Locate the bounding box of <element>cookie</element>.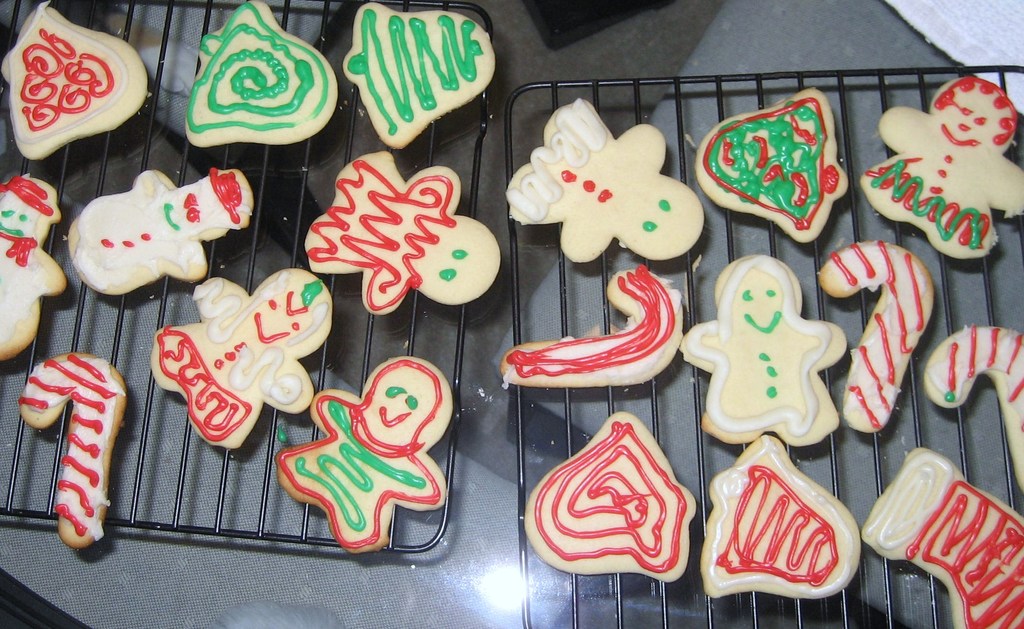
Bounding box: [694, 87, 850, 246].
